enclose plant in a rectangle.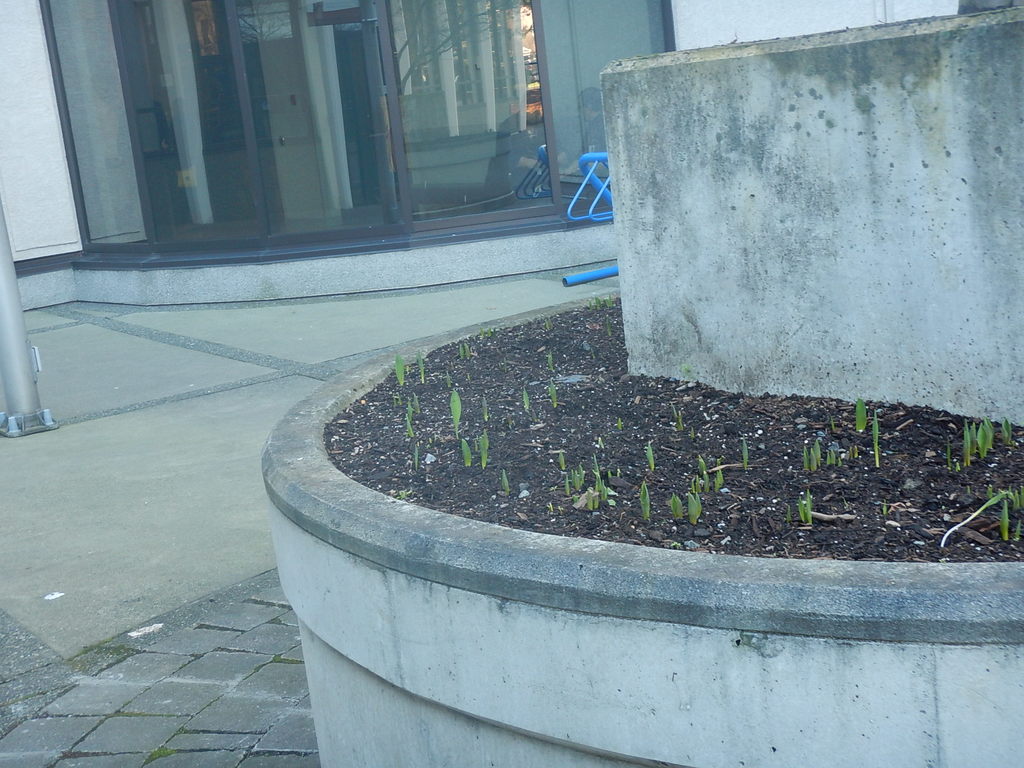
l=576, t=470, r=583, b=492.
